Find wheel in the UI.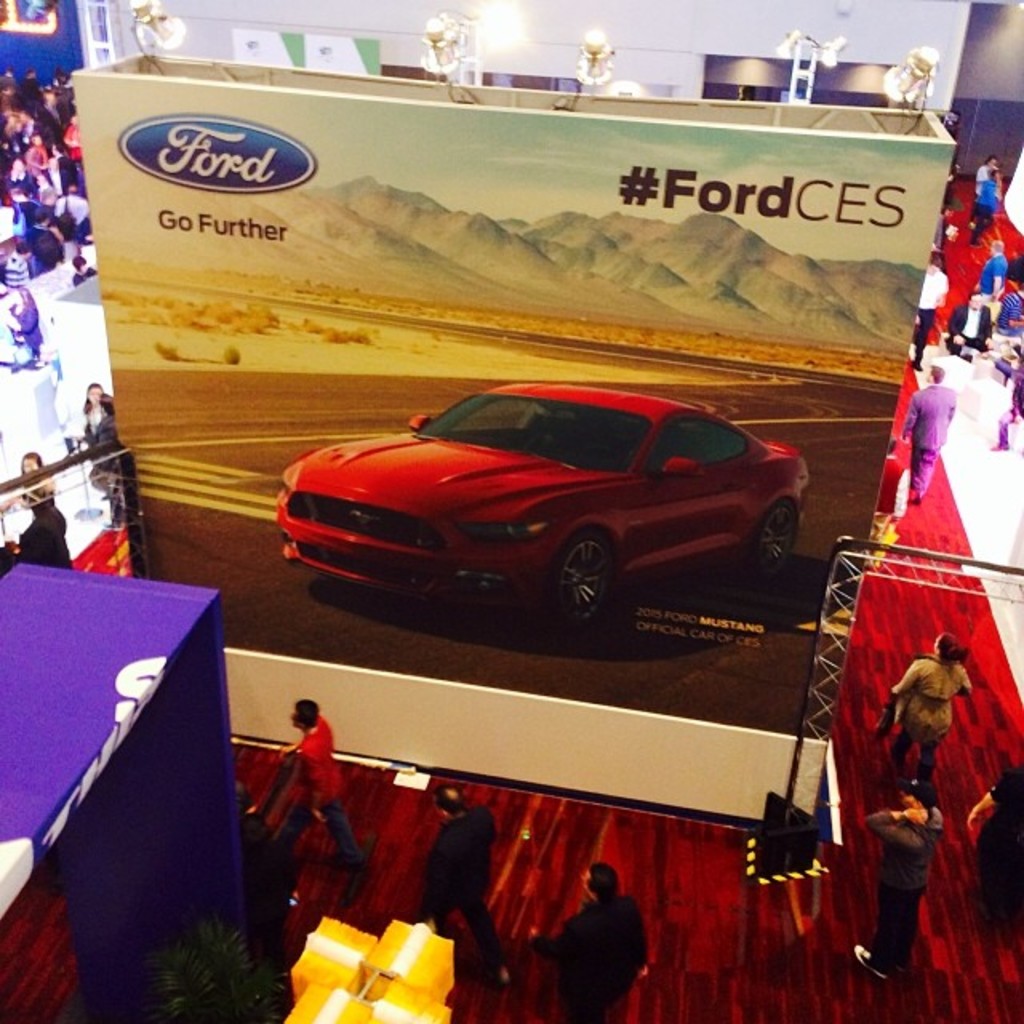
UI element at <region>747, 501, 805, 570</region>.
